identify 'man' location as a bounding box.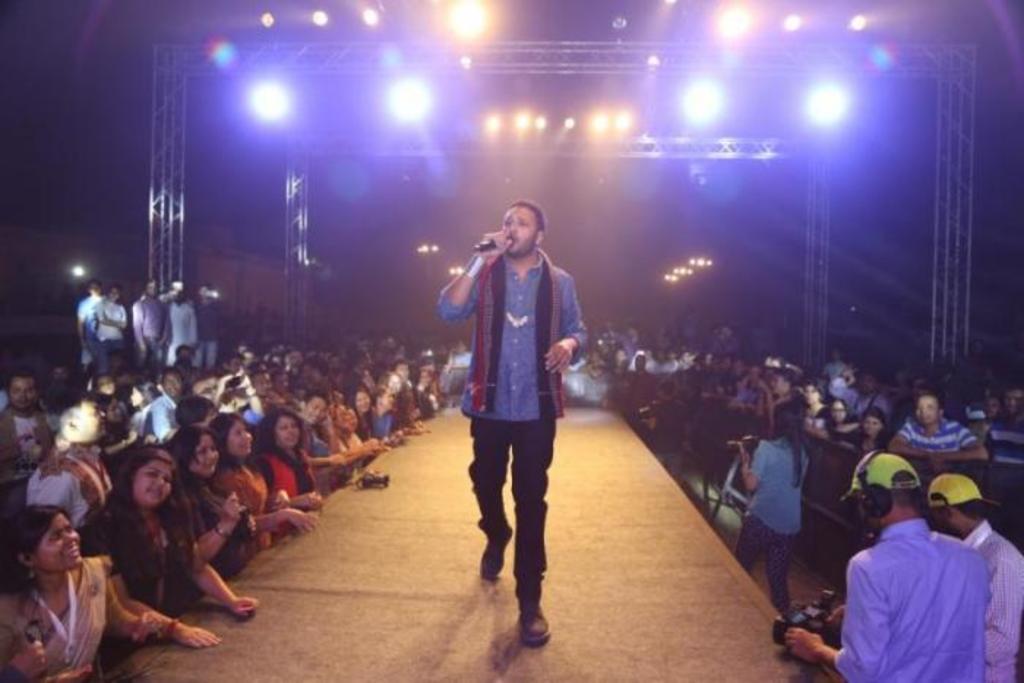
{"x1": 130, "y1": 278, "x2": 168, "y2": 369}.
